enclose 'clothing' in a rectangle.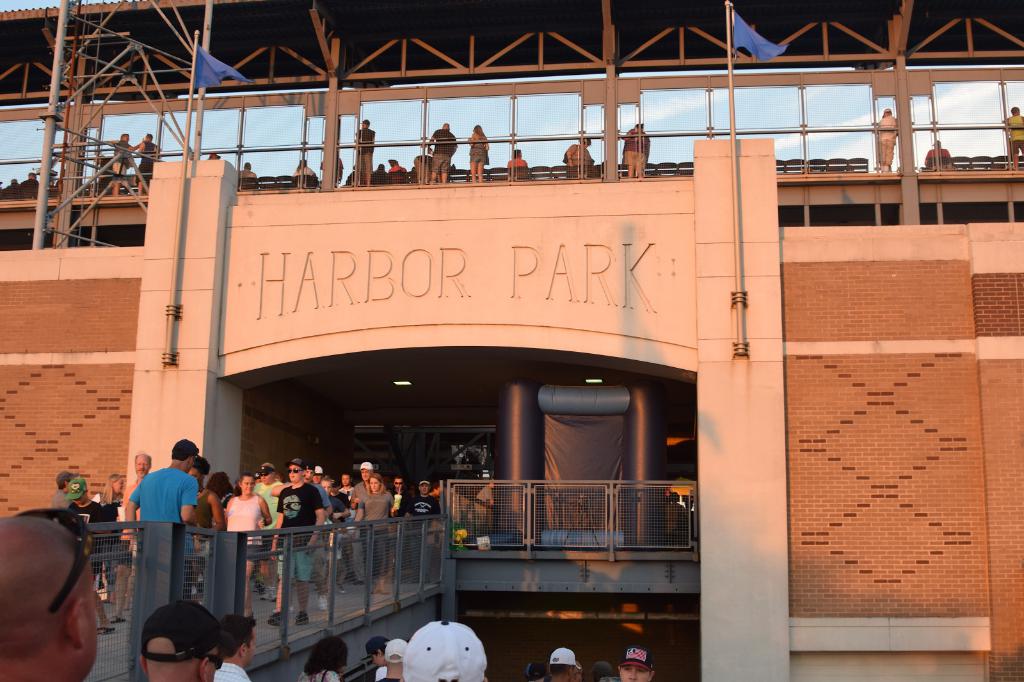
[left=231, top=491, right=261, bottom=557].
